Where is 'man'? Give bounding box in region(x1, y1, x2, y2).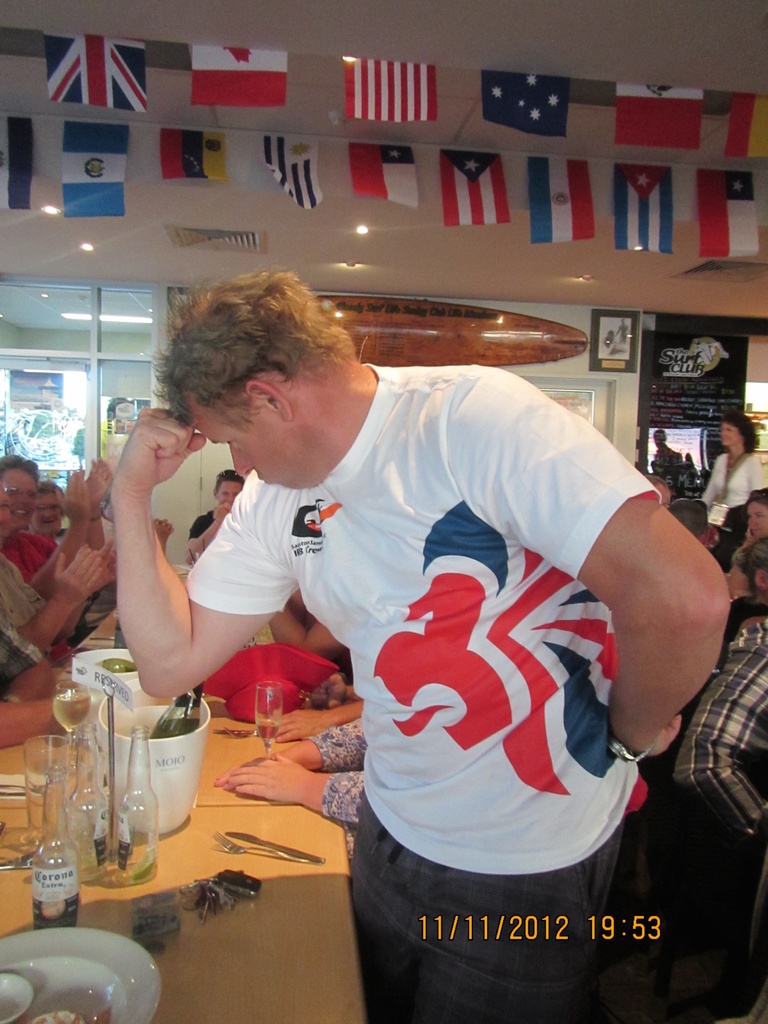
region(102, 256, 710, 1023).
